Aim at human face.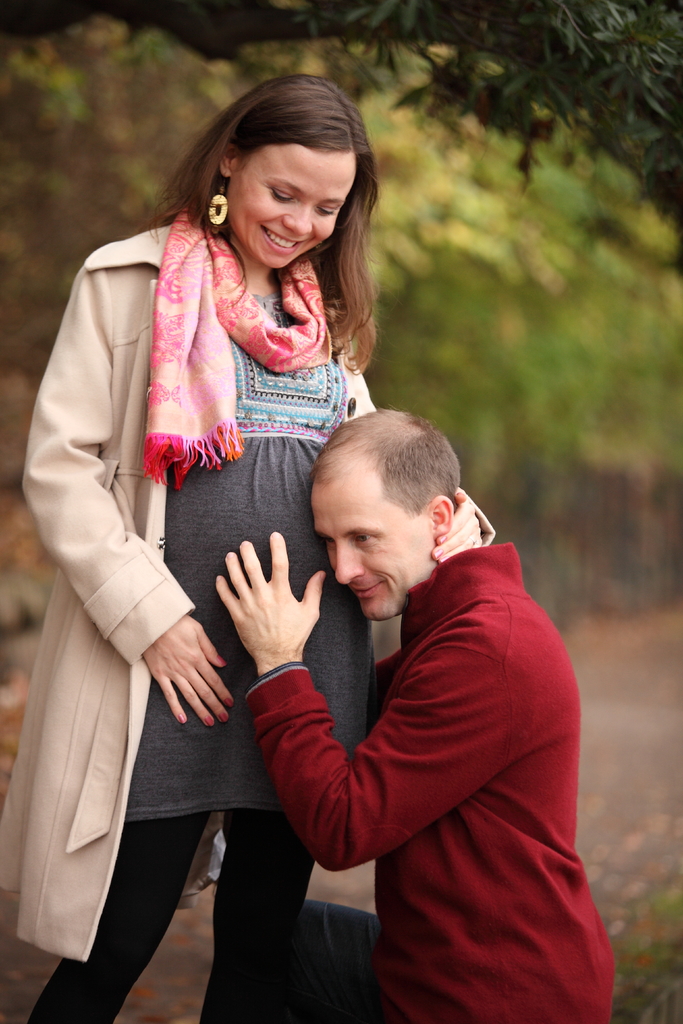
Aimed at box(309, 449, 432, 620).
